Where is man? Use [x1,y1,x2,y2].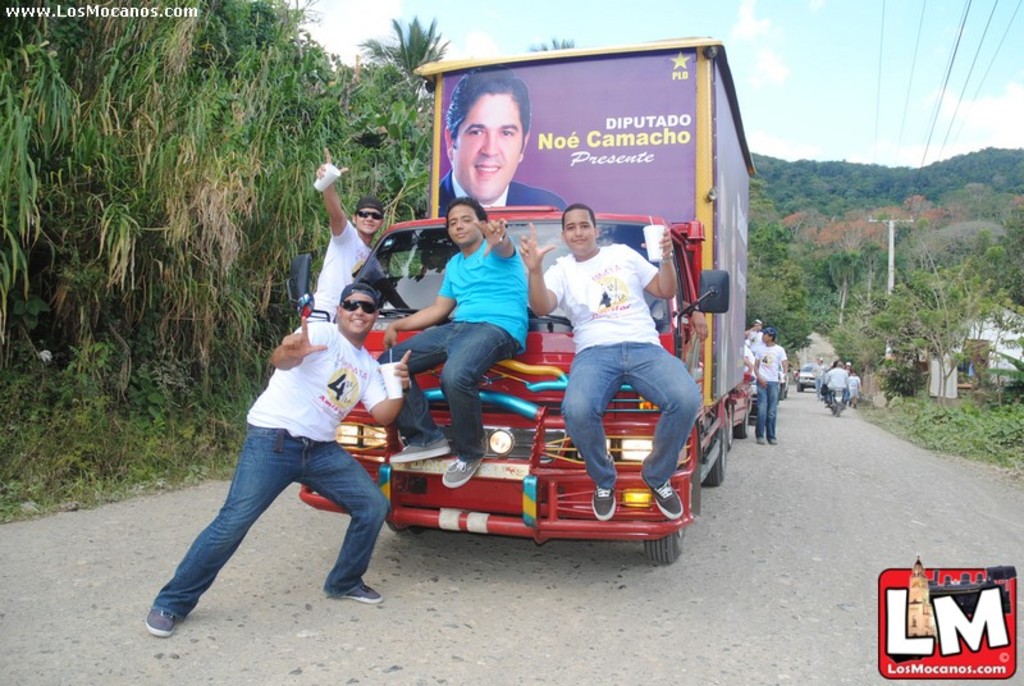
[147,259,416,626].
